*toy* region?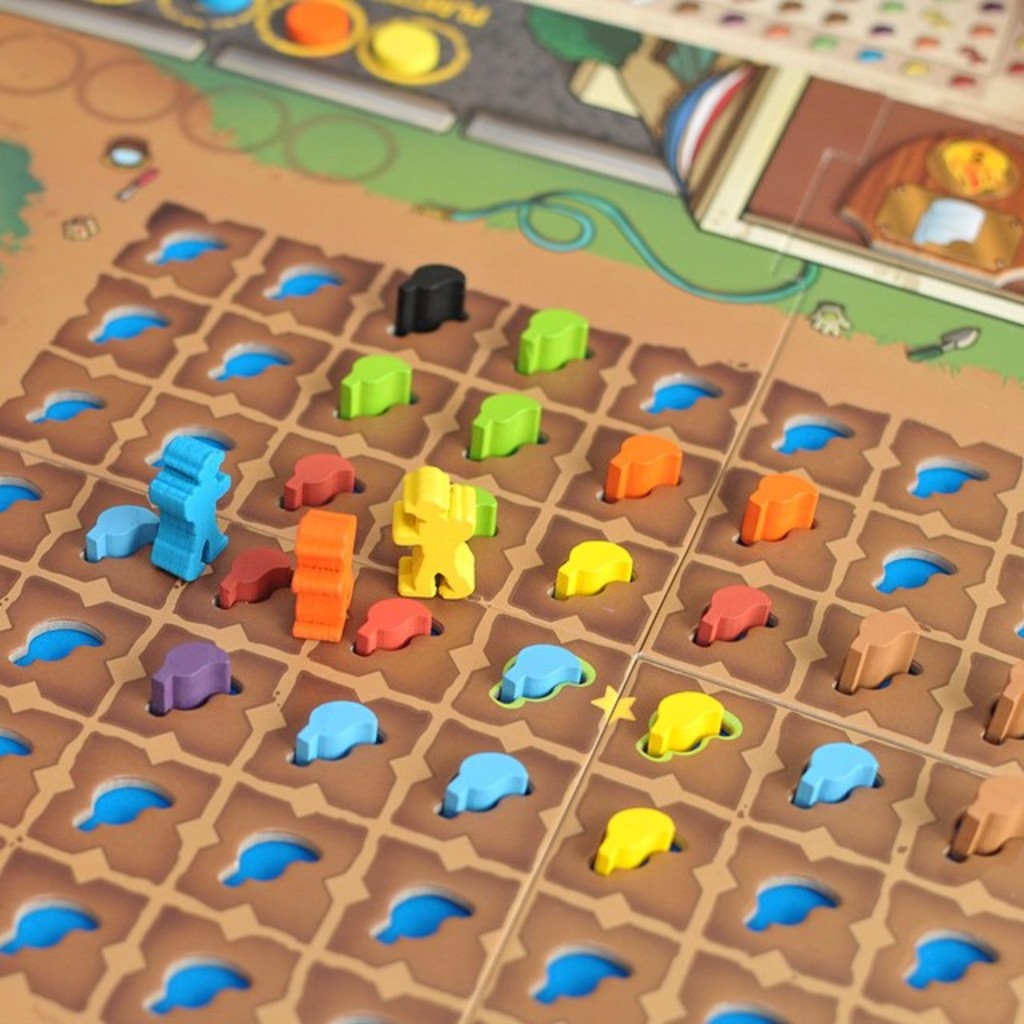
26:389:107:422
